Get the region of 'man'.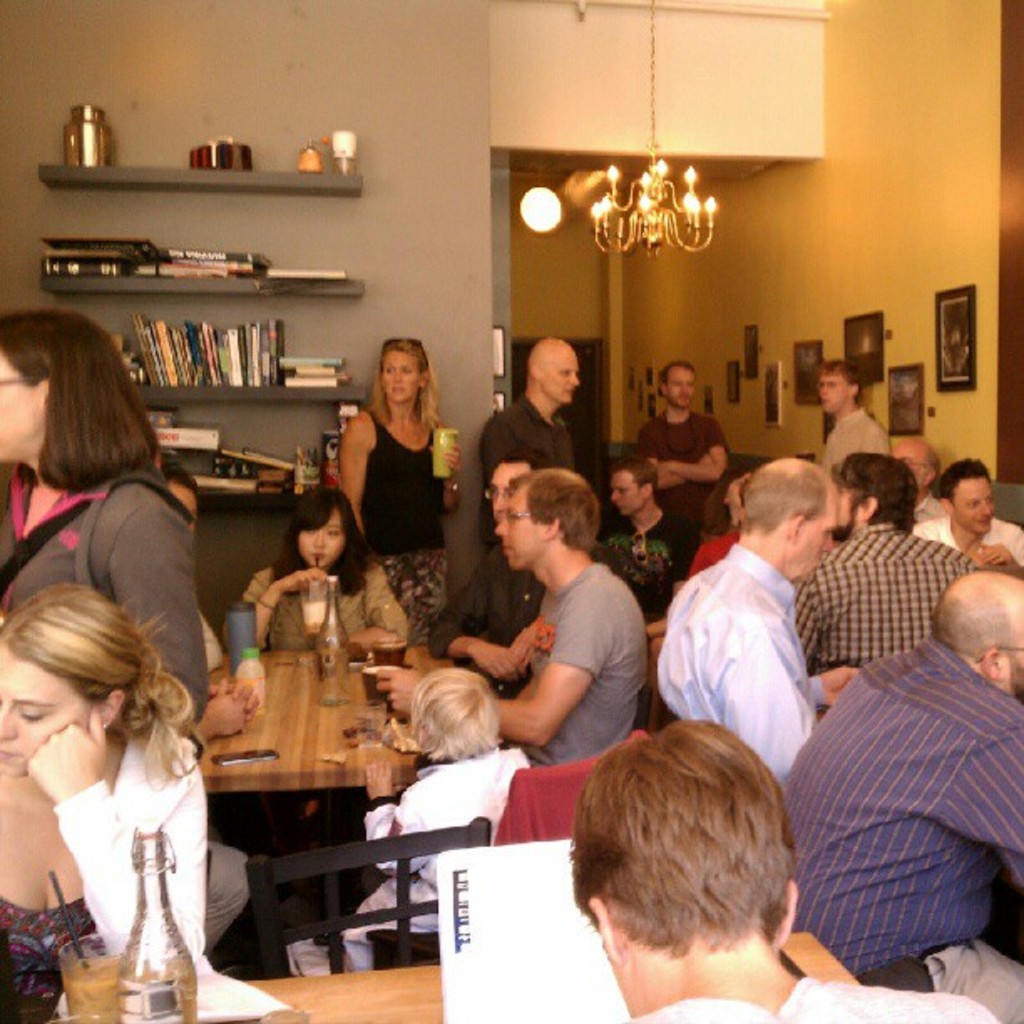
box=[910, 452, 1022, 556].
